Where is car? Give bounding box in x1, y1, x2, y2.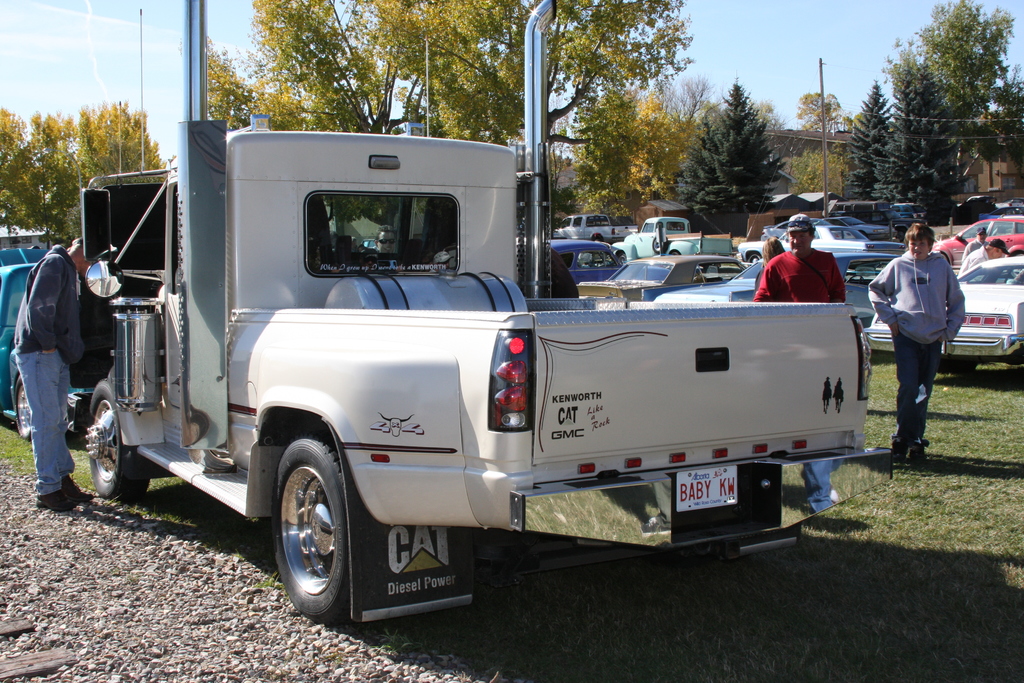
996, 197, 1023, 207.
